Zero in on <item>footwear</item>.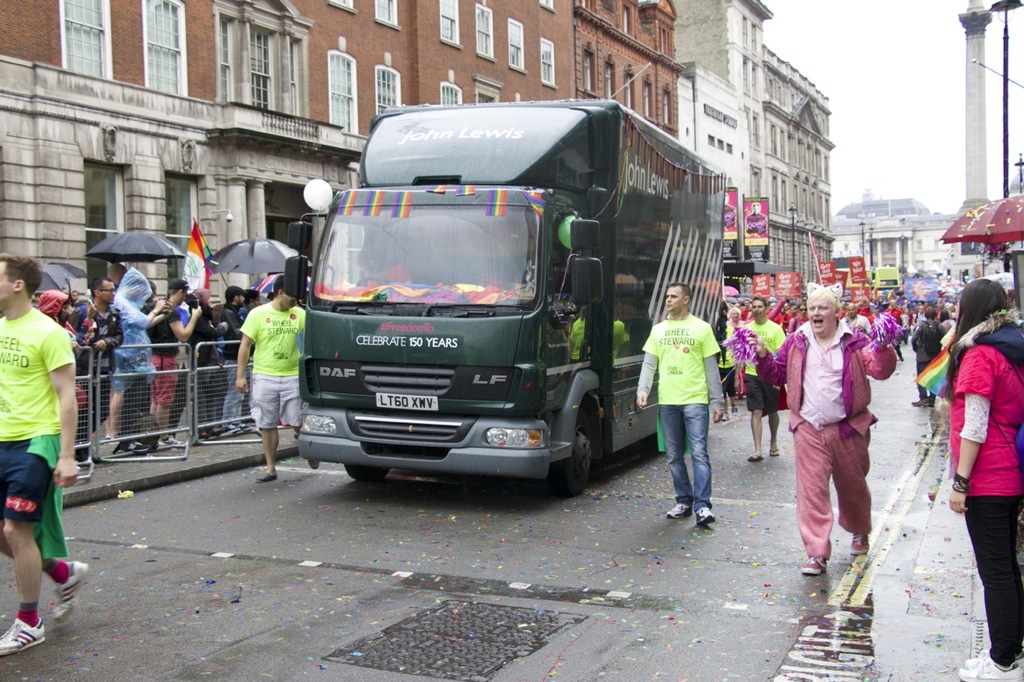
Zeroed in: <region>51, 561, 90, 626</region>.
